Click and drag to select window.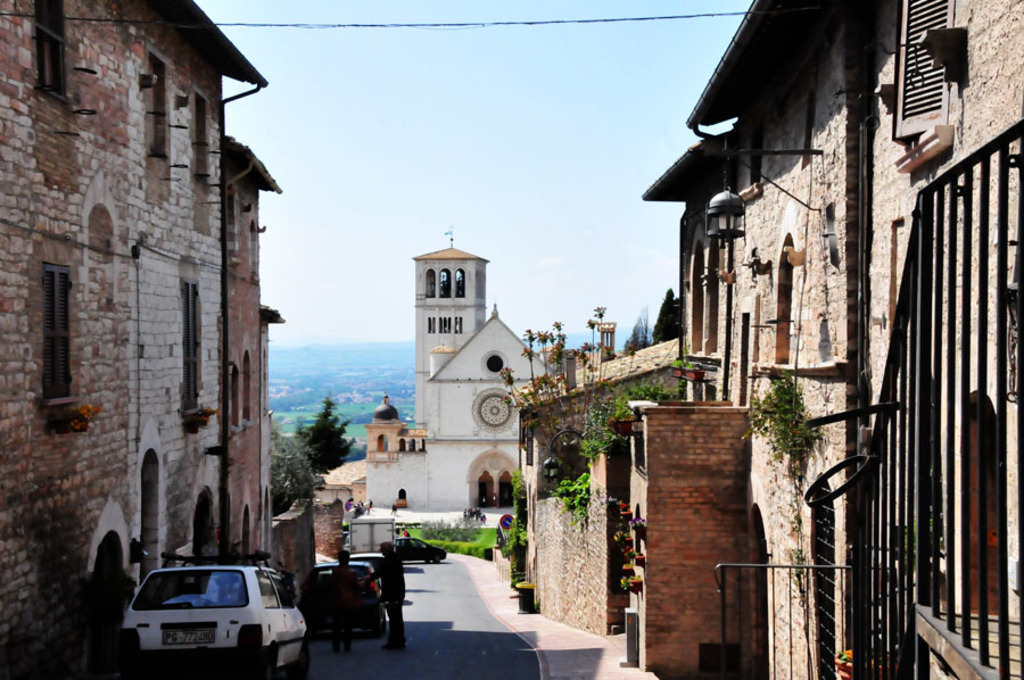
Selection: pyautogui.locateOnScreen(190, 100, 215, 182).
